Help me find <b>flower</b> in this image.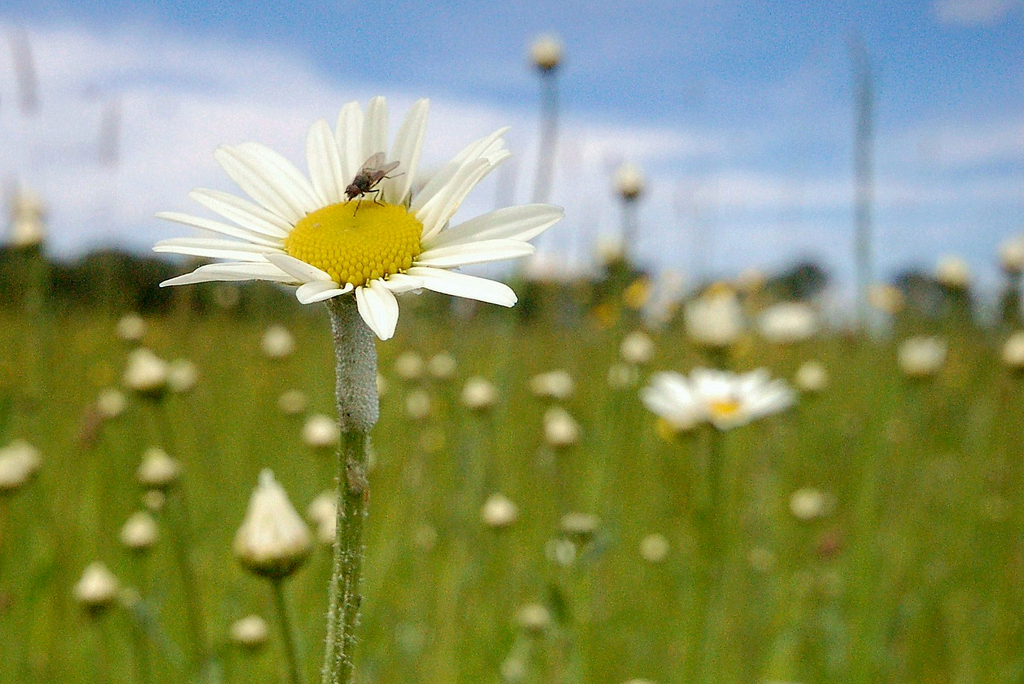
Found it: 637, 361, 797, 439.
